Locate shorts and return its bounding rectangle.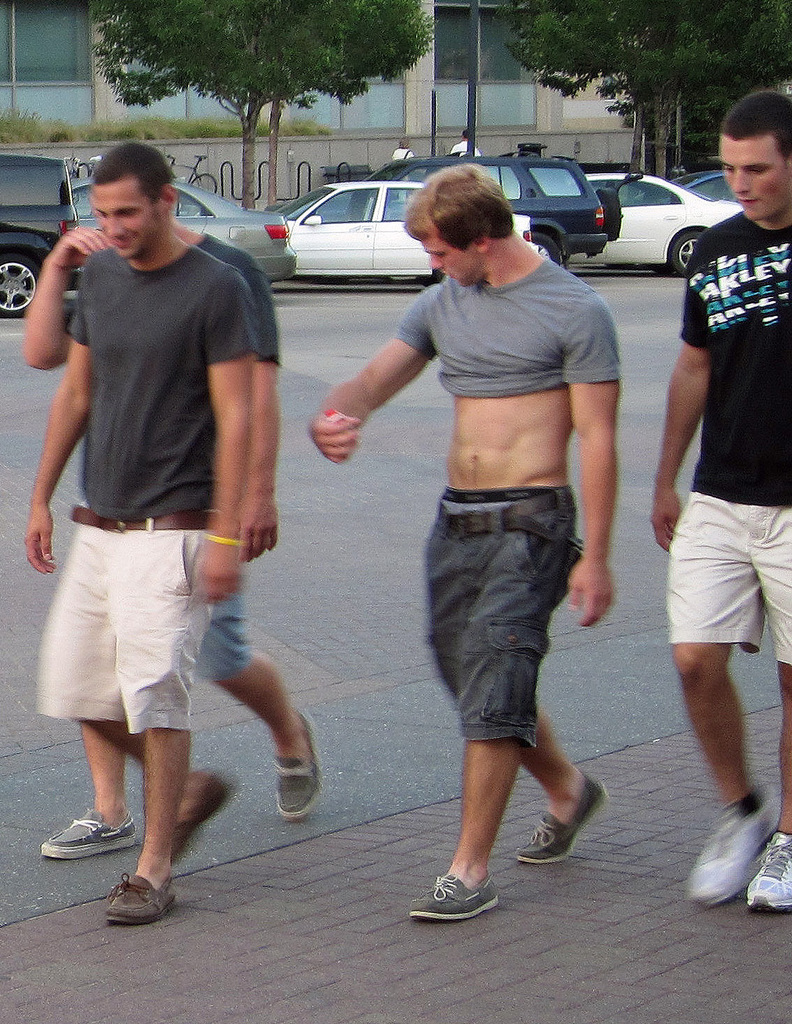
box(427, 492, 588, 744).
